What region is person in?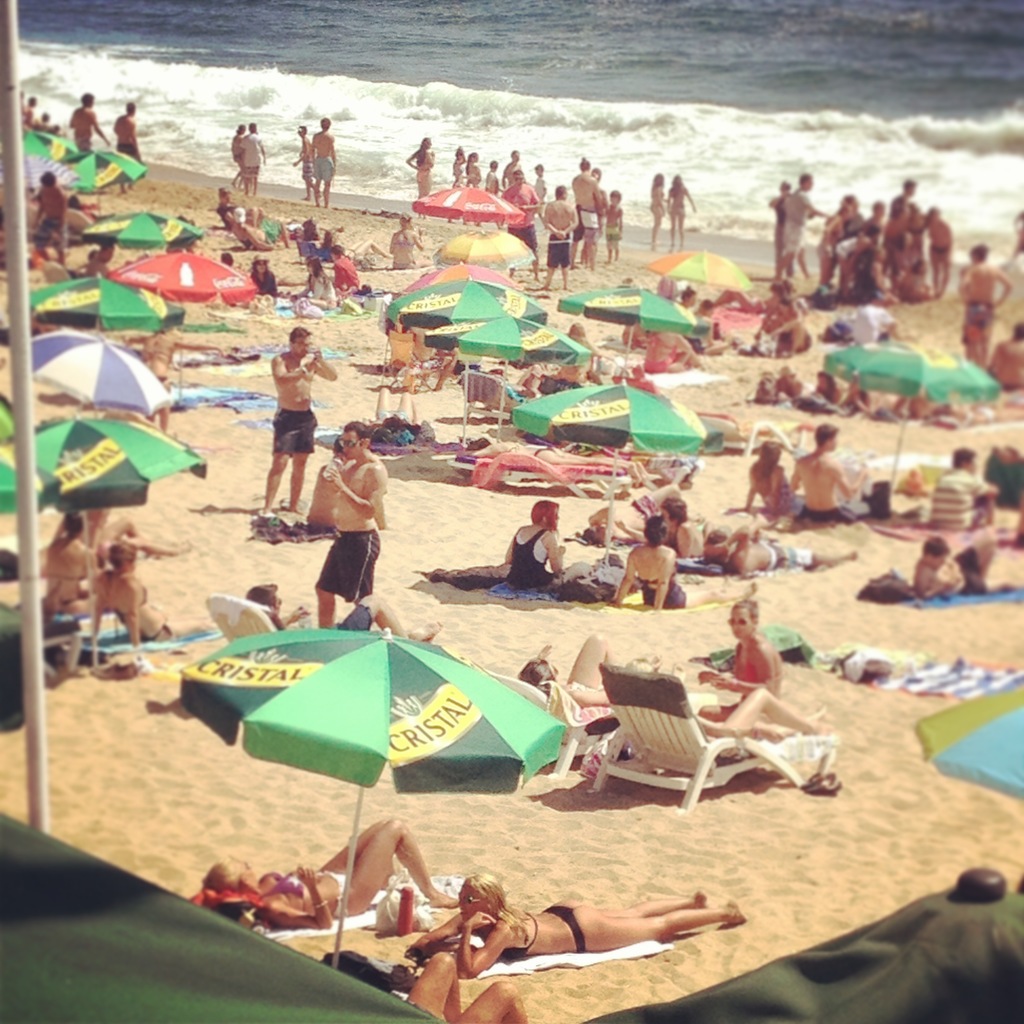
l=782, t=361, r=808, b=402.
